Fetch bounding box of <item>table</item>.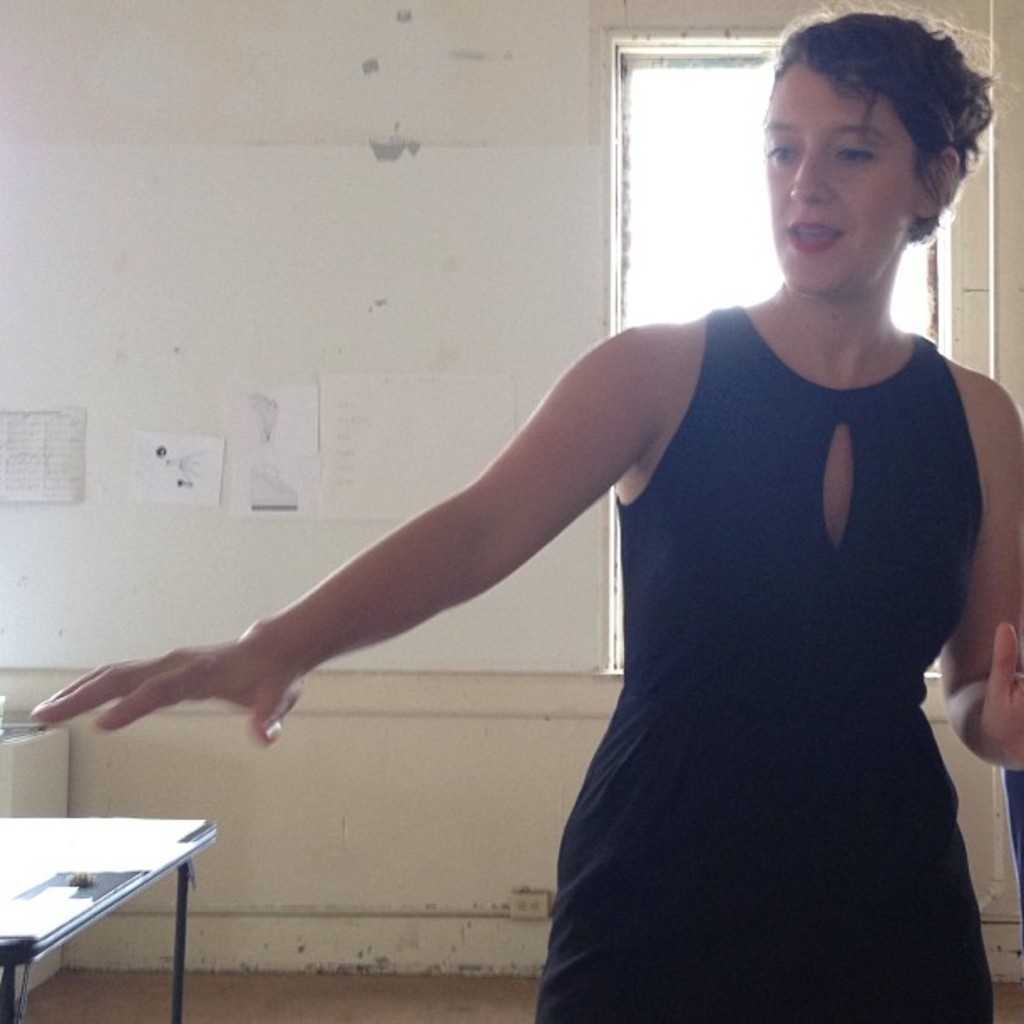
Bbox: bbox=(3, 721, 72, 1002).
